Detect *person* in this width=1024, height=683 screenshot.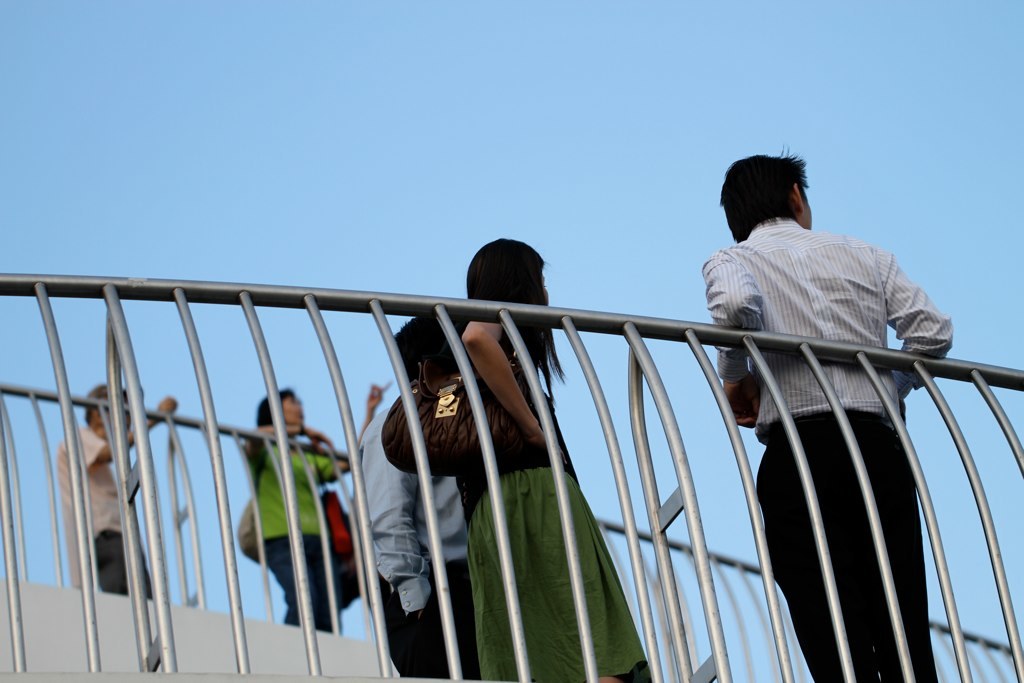
Detection: [700,154,952,679].
